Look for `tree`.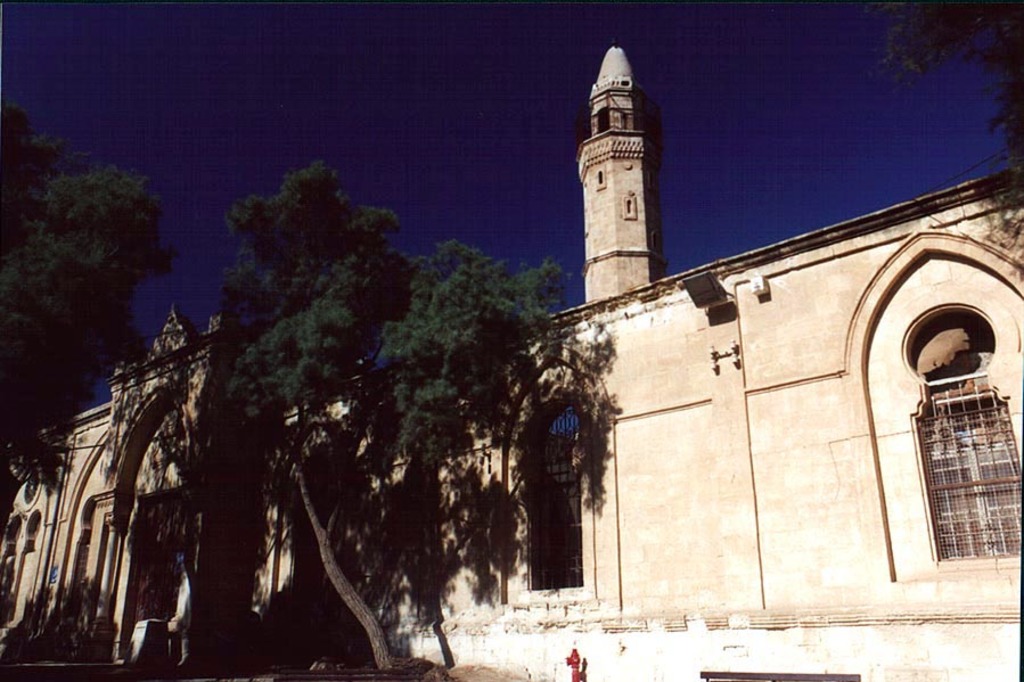
Found: box=[868, 0, 1023, 173].
